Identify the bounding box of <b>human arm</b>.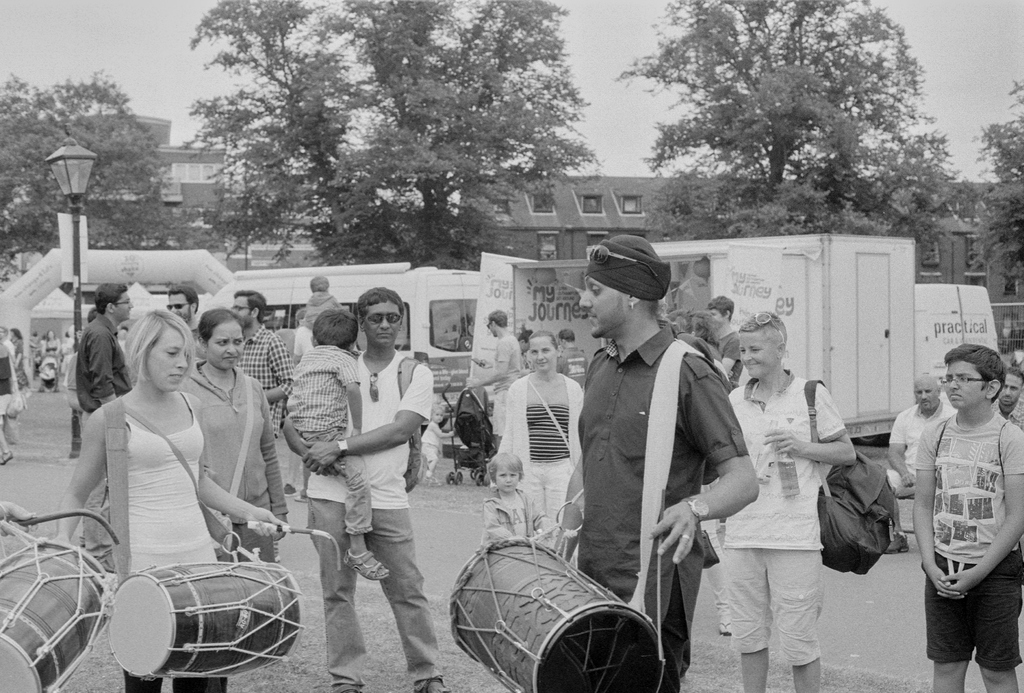
box=[54, 335, 66, 358].
